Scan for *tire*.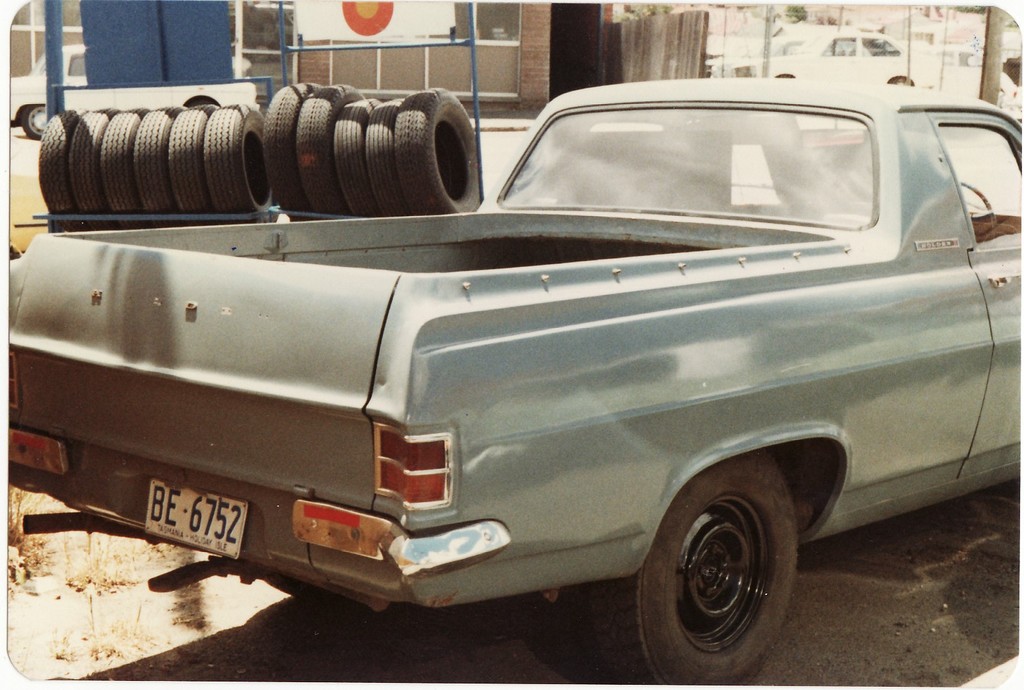
Scan result: <bbox>66, 100, 117, 227</bbox>.
